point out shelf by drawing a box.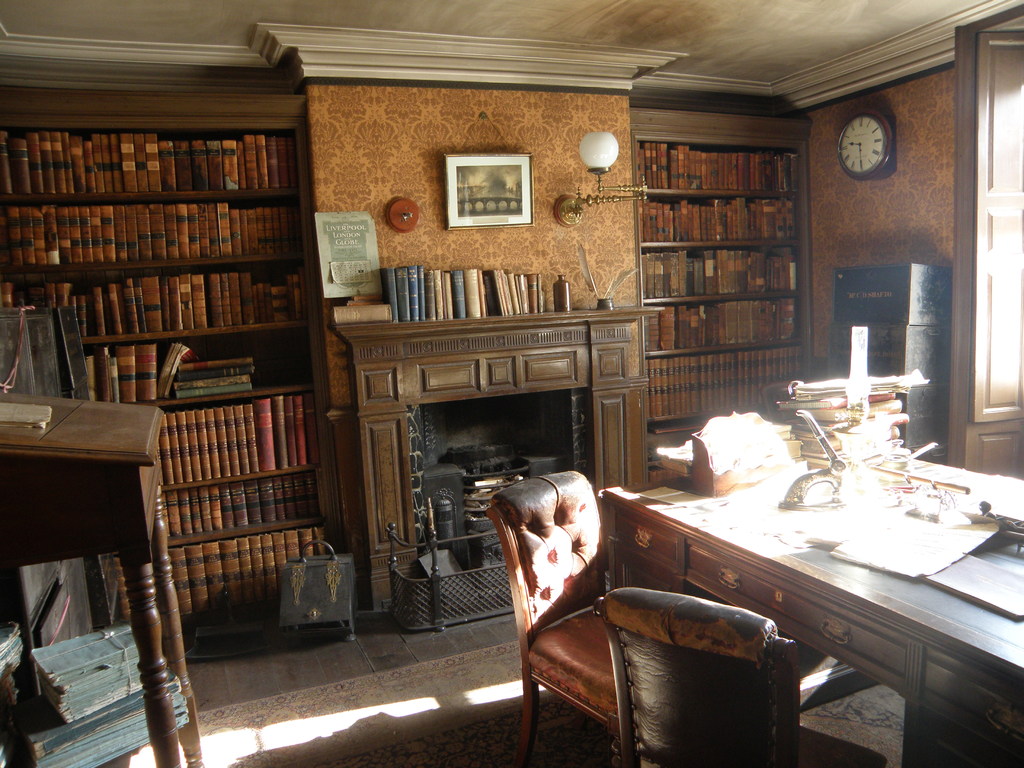
[648,296,806,362].
